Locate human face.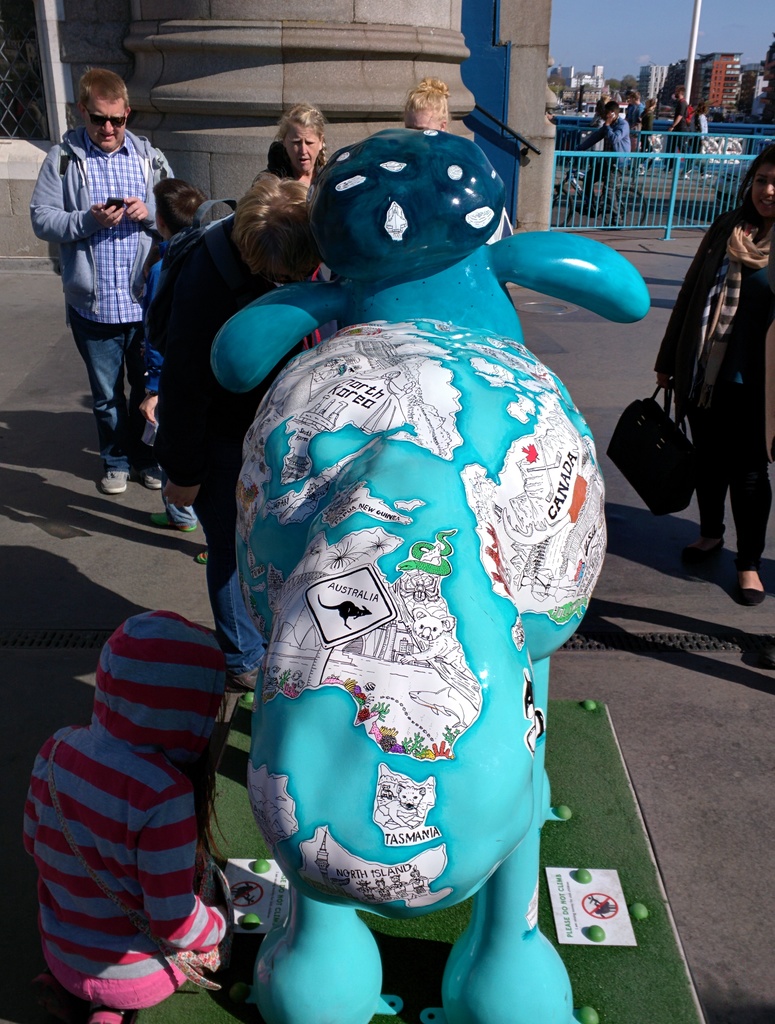
Bounding box: {"left": 285, "top": 130, "right": 321, "bottom": 173}.
